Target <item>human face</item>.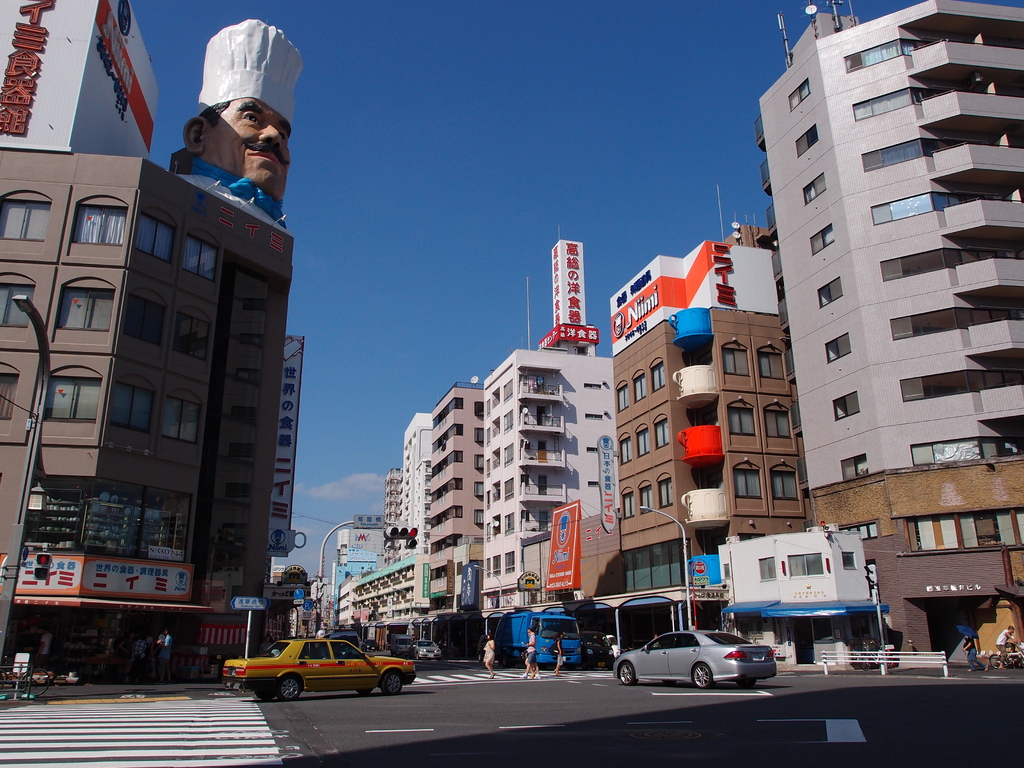
Target region: [207, 98, 289, 199].
